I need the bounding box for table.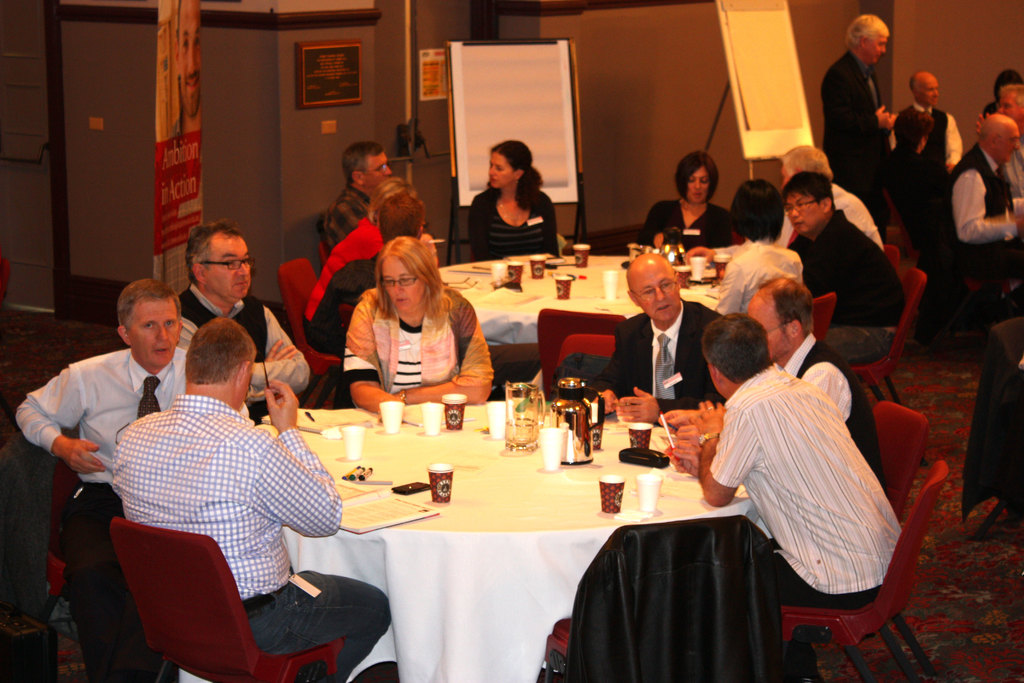
Here it is: left=244, top=397, right=786, bottom=680.
